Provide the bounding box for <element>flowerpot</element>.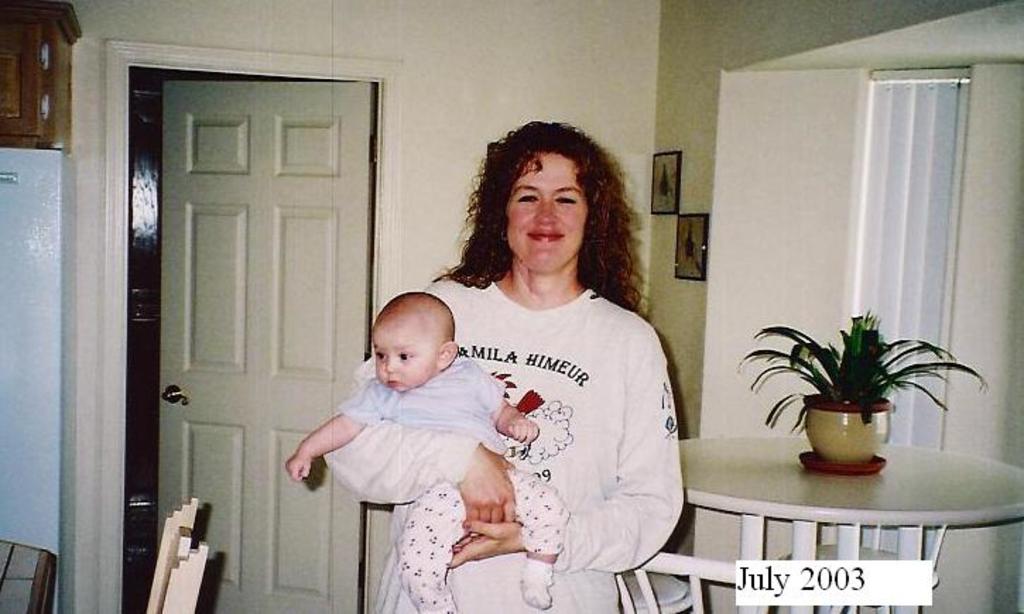
x1=802 y1=402 x2=891 y2=466.
